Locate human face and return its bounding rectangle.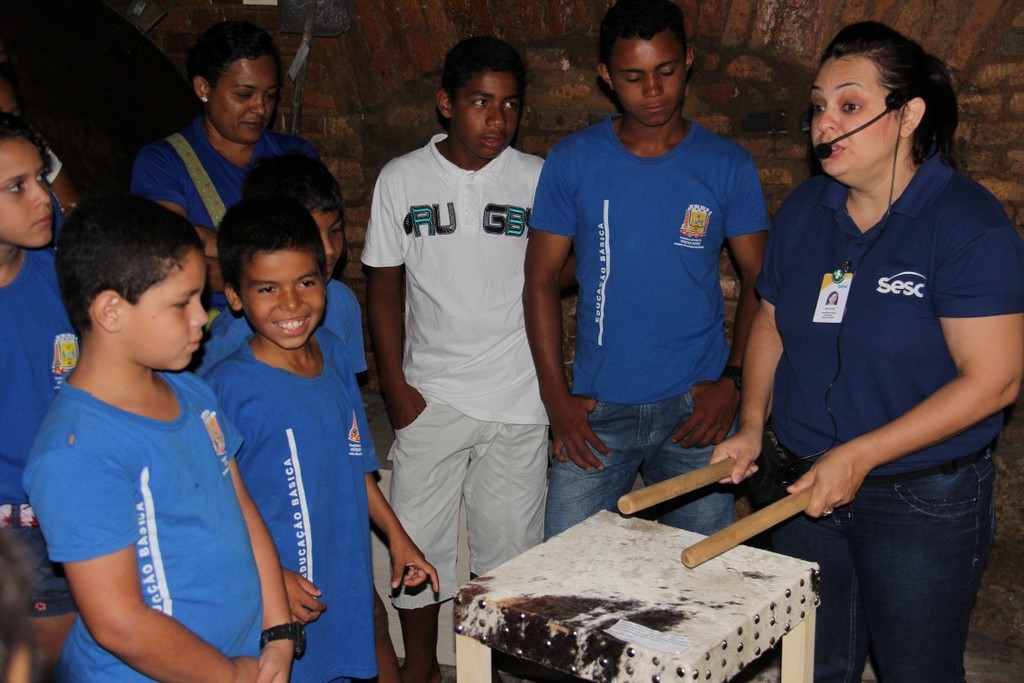
crop(244, 248, 328, 350).
